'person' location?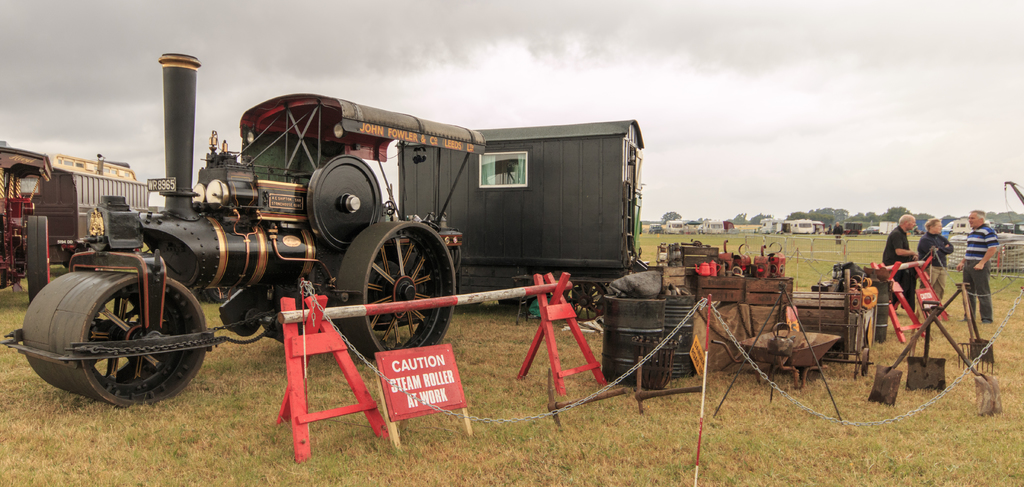
bbox(961, 205, 1005, 328)
